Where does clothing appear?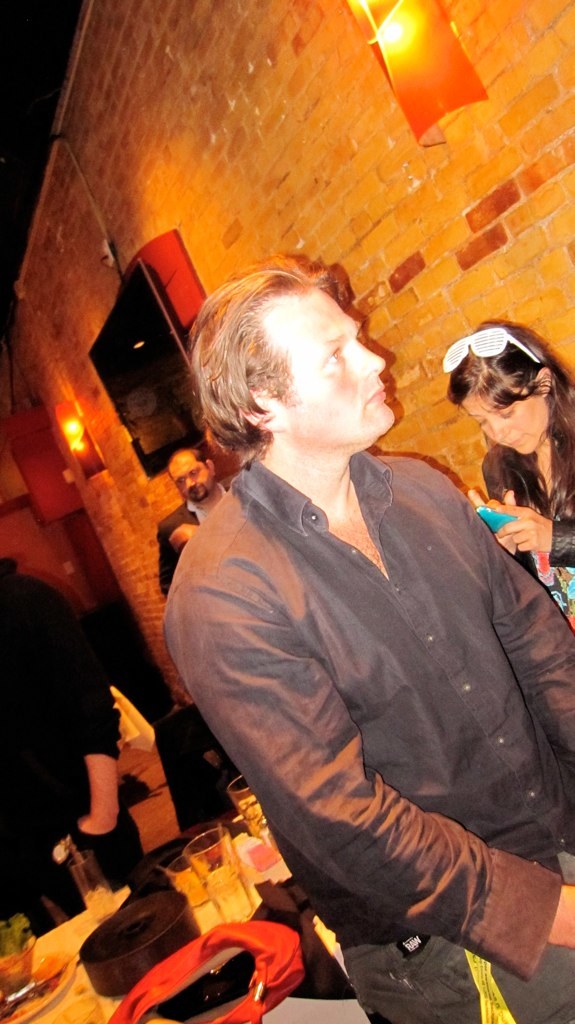
Appears at rect(0, 558, 142, 970).
